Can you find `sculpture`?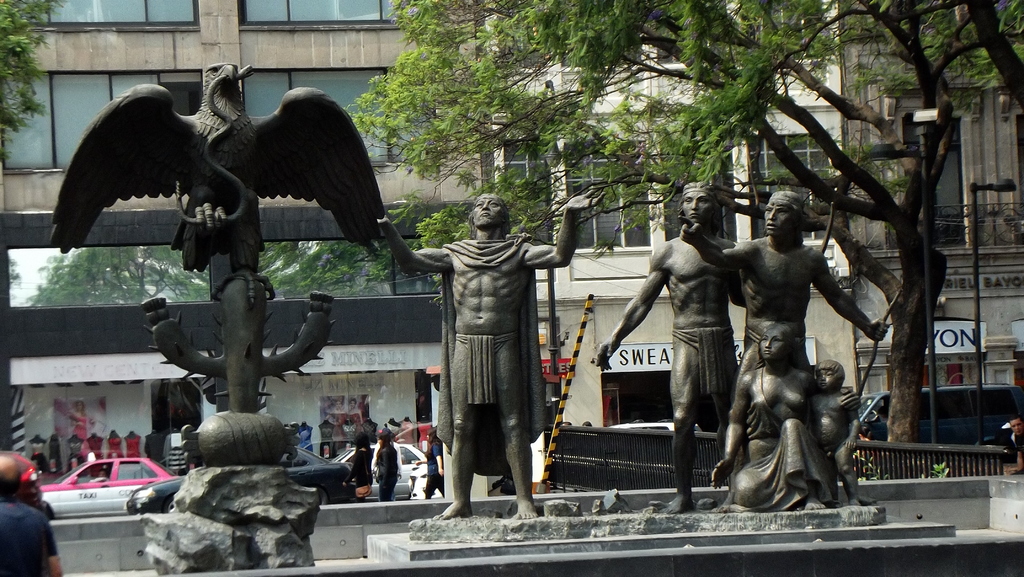
Yes, bounding box: [801, 352, 866, 514].
